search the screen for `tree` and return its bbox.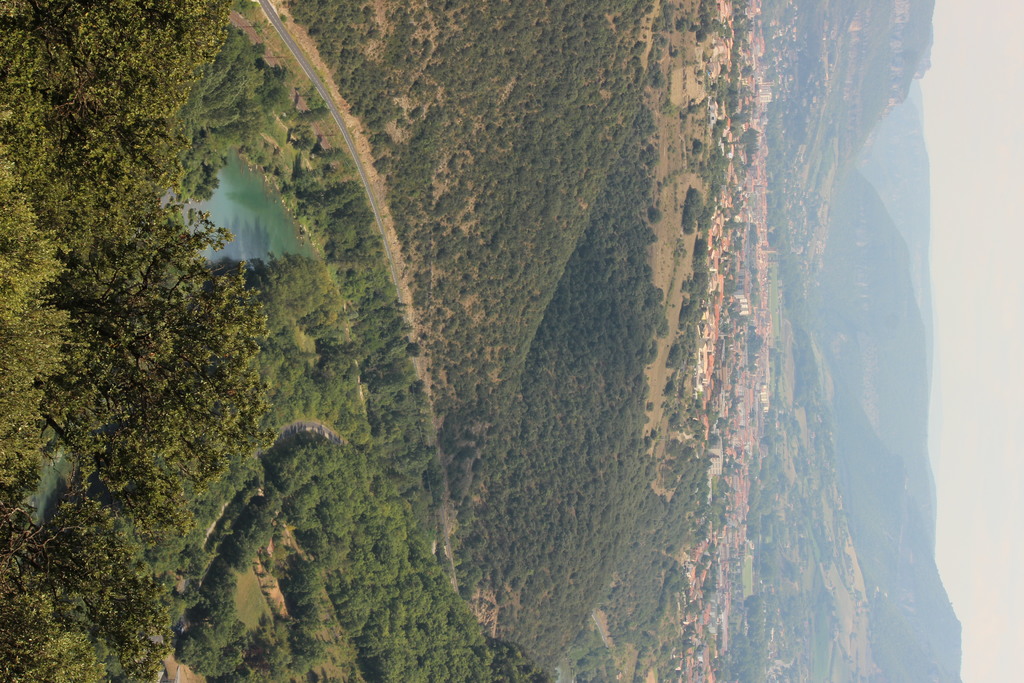
Found: <box>674,185,704,230</box>.
